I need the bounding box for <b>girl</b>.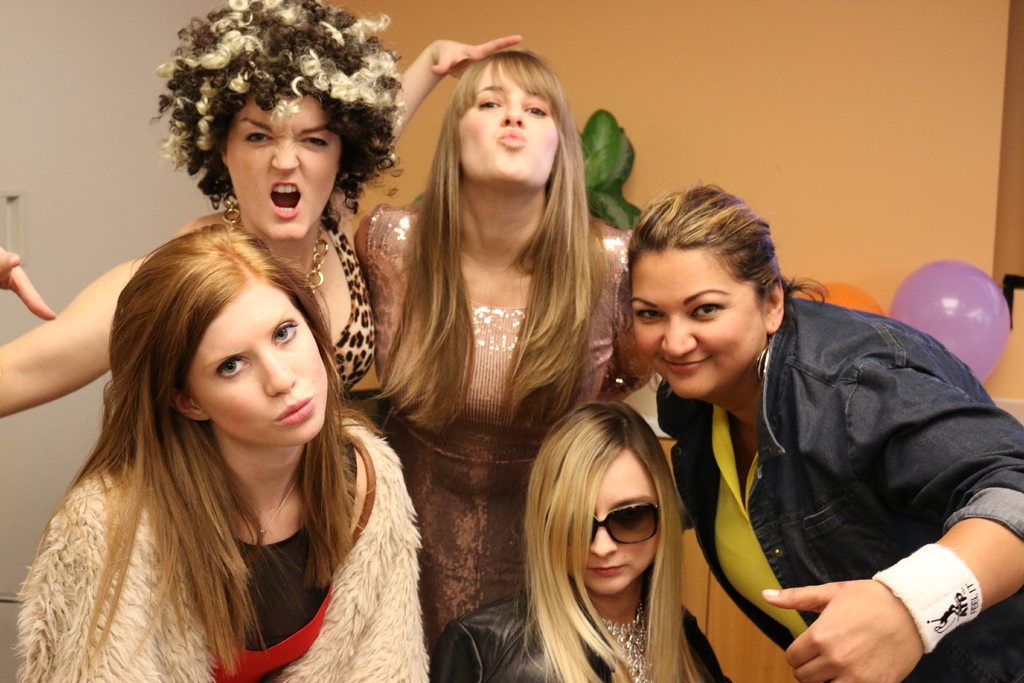
Here it is: {"left": 0, "top": 0, "right": 525, "bottom": 419}.
